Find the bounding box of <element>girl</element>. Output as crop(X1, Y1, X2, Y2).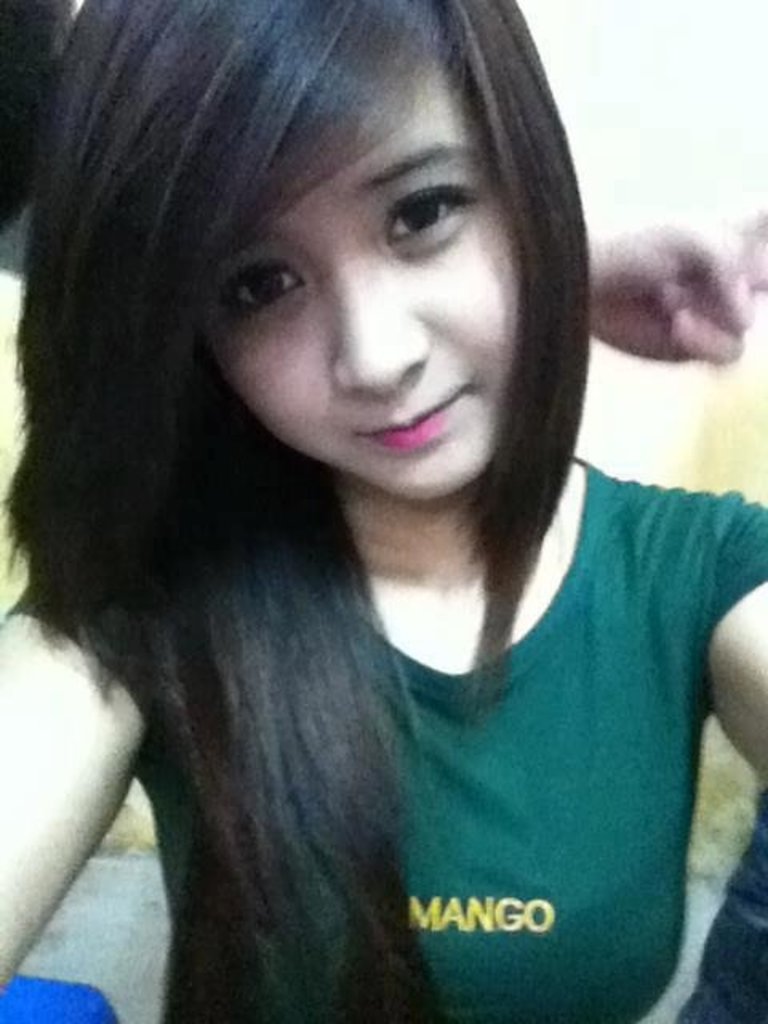
crop(0, 0, 766, 1022).
